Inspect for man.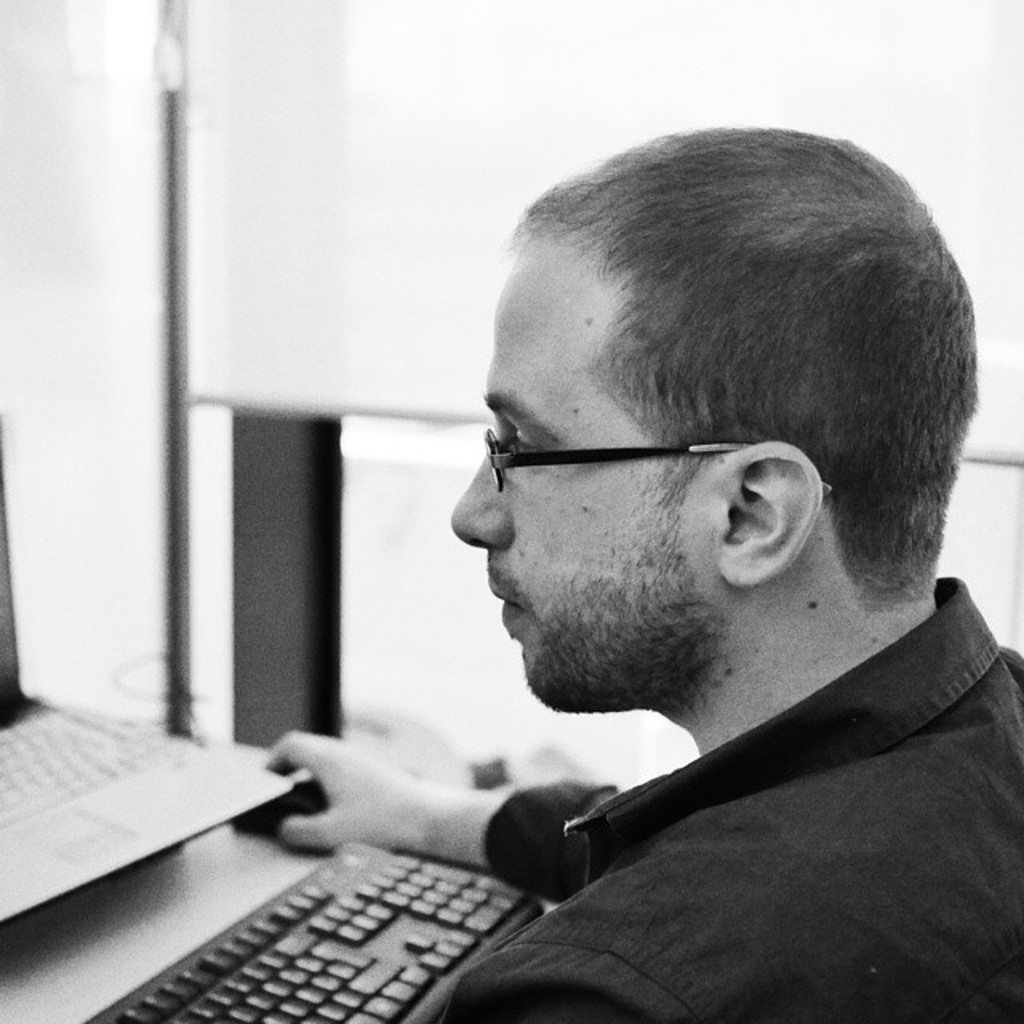
Inspection: crop(253, 102, 1022, 1022).
